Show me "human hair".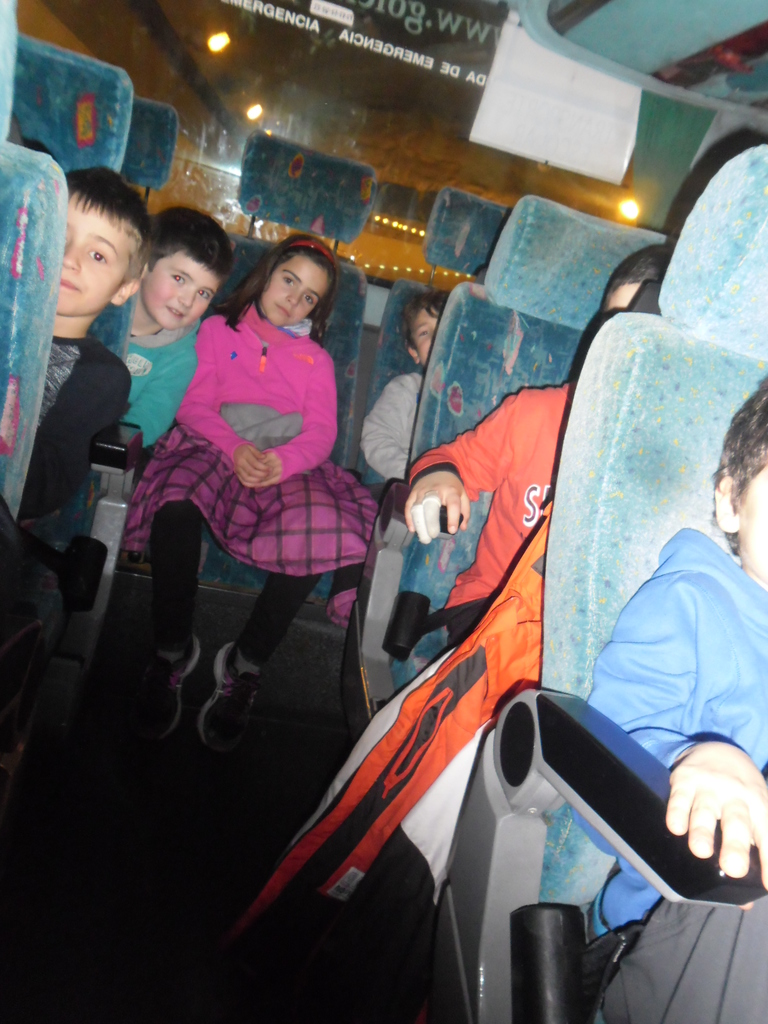
"human hair" is here: left=706, top=375, right=767, bottom=554.
